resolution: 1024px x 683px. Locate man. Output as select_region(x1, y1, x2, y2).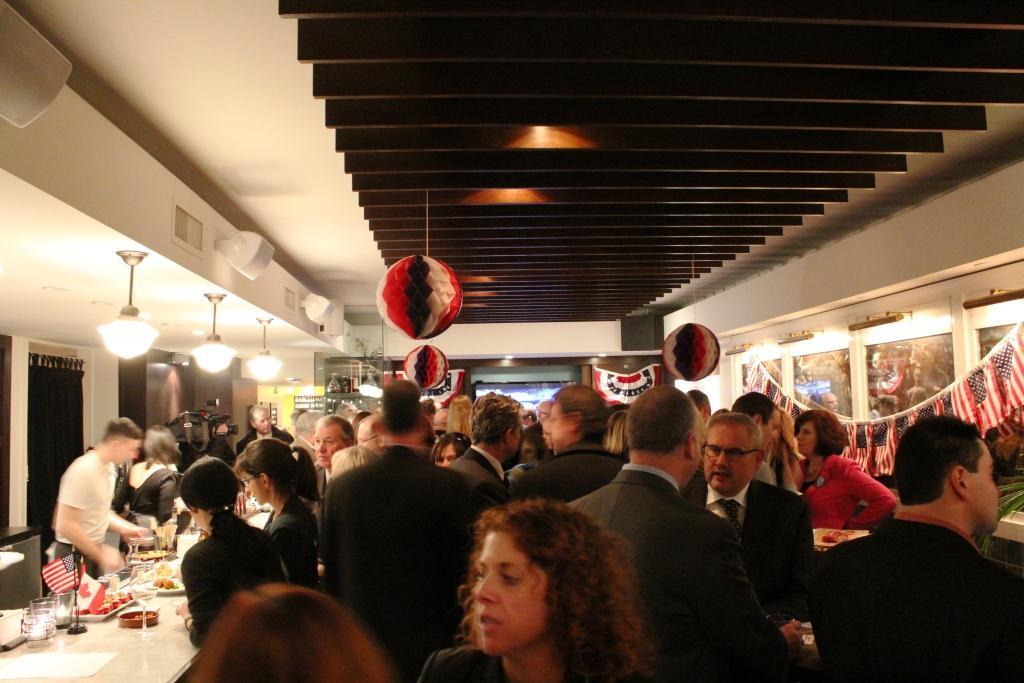
select_region(810, 421, 1023, 682).
